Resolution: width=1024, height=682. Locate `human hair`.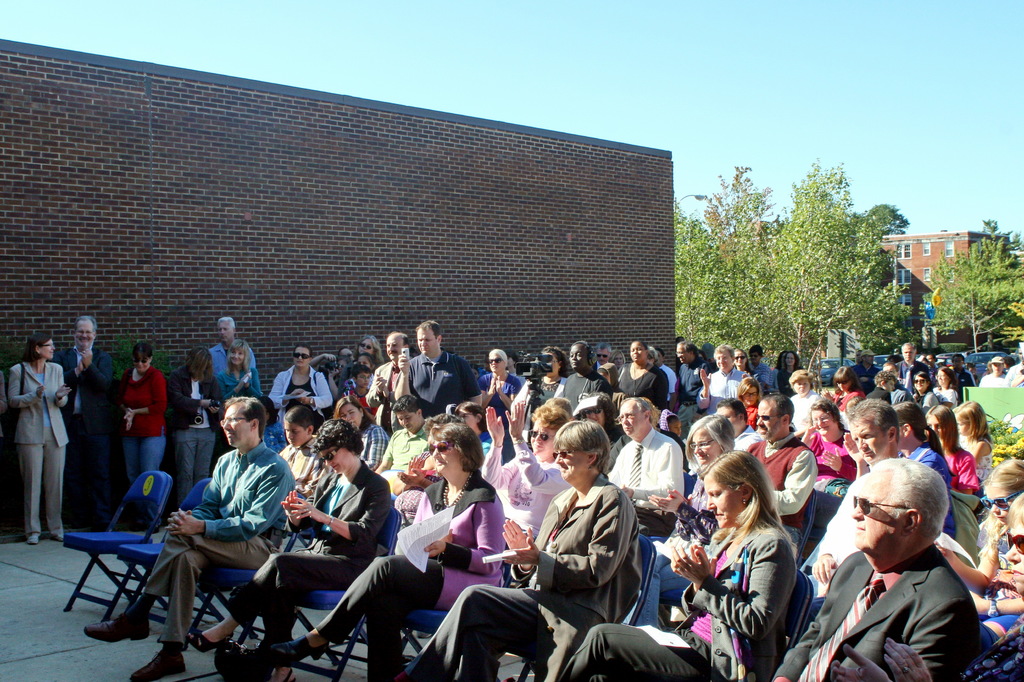
(left=417, top=318, right=439, bottom=330).
